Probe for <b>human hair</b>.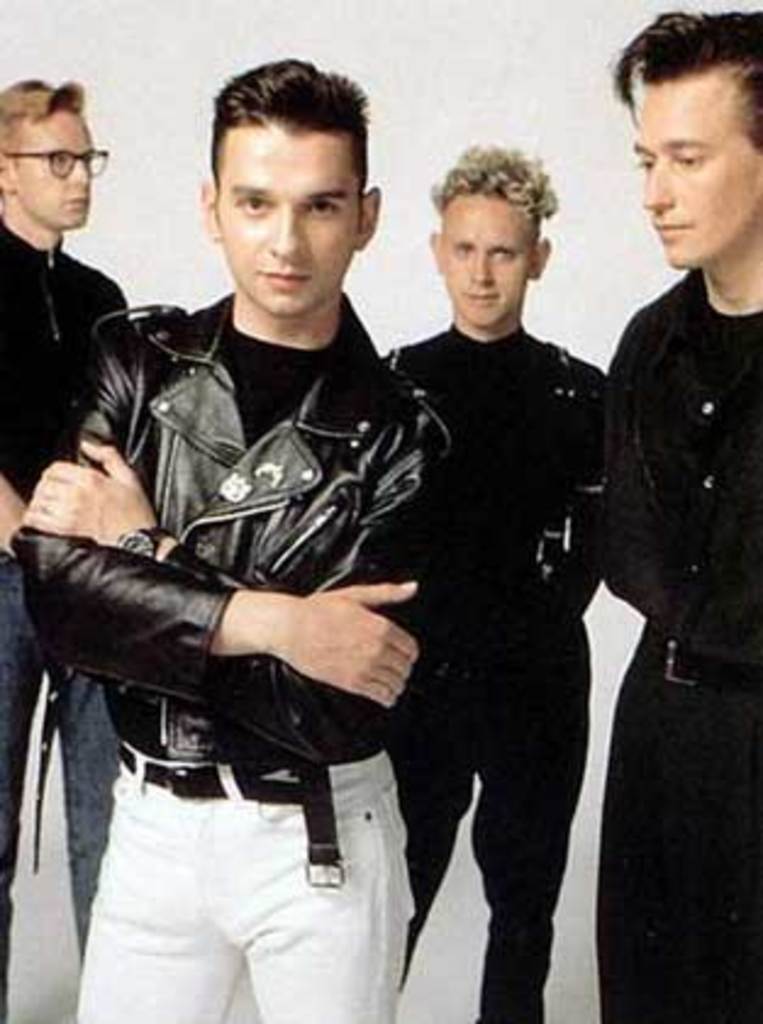
Probe result: x1=429 y1=141 x2=561 y2=227.
